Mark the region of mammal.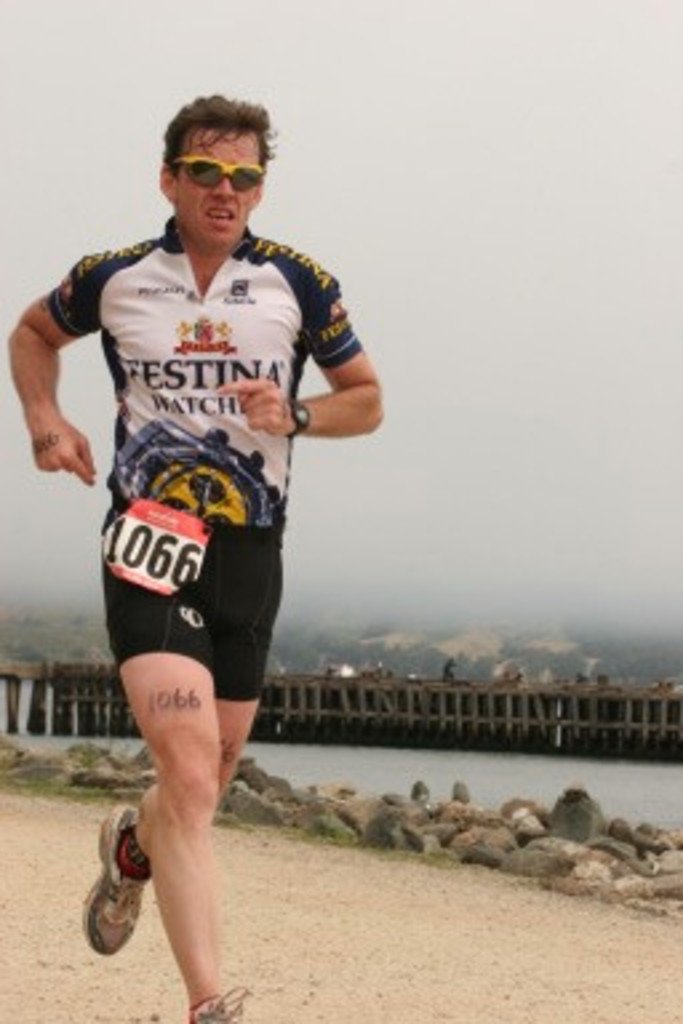
Region: (left=16, top=144, right=379, bottom=1005).
